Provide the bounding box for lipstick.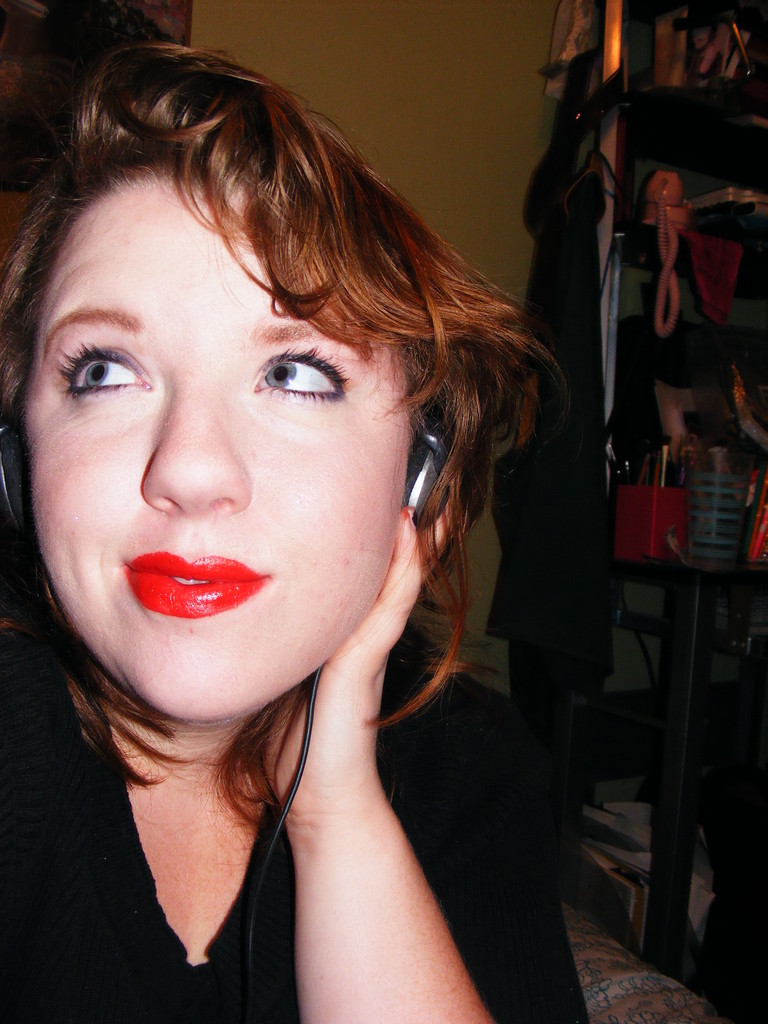
box=[122, 548, 265, 618].
